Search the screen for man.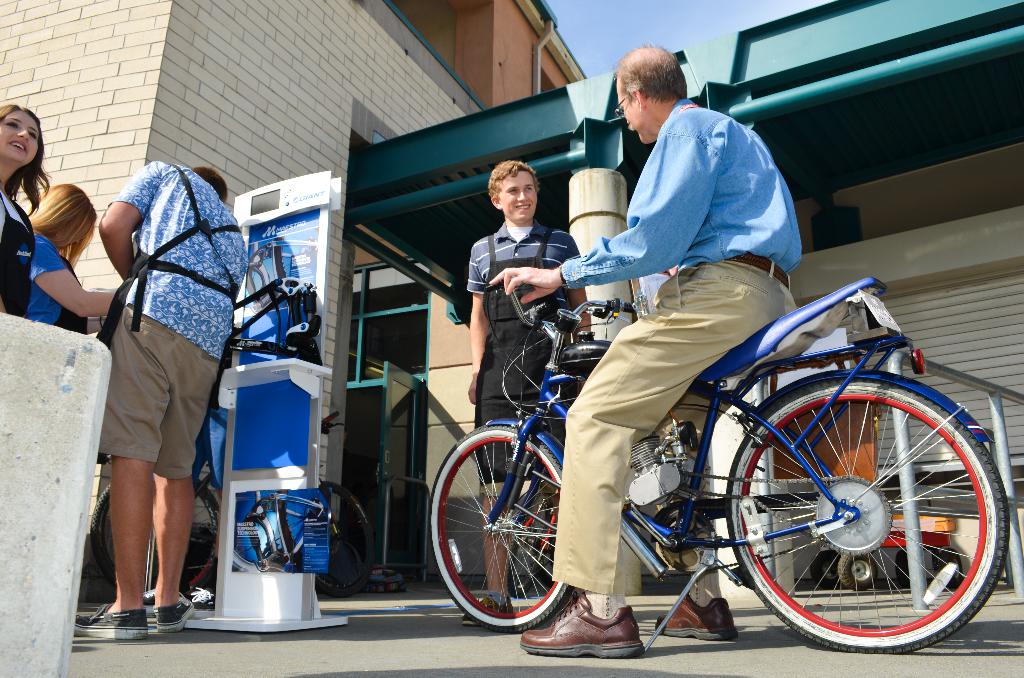
Found at (461,159,593,625).
